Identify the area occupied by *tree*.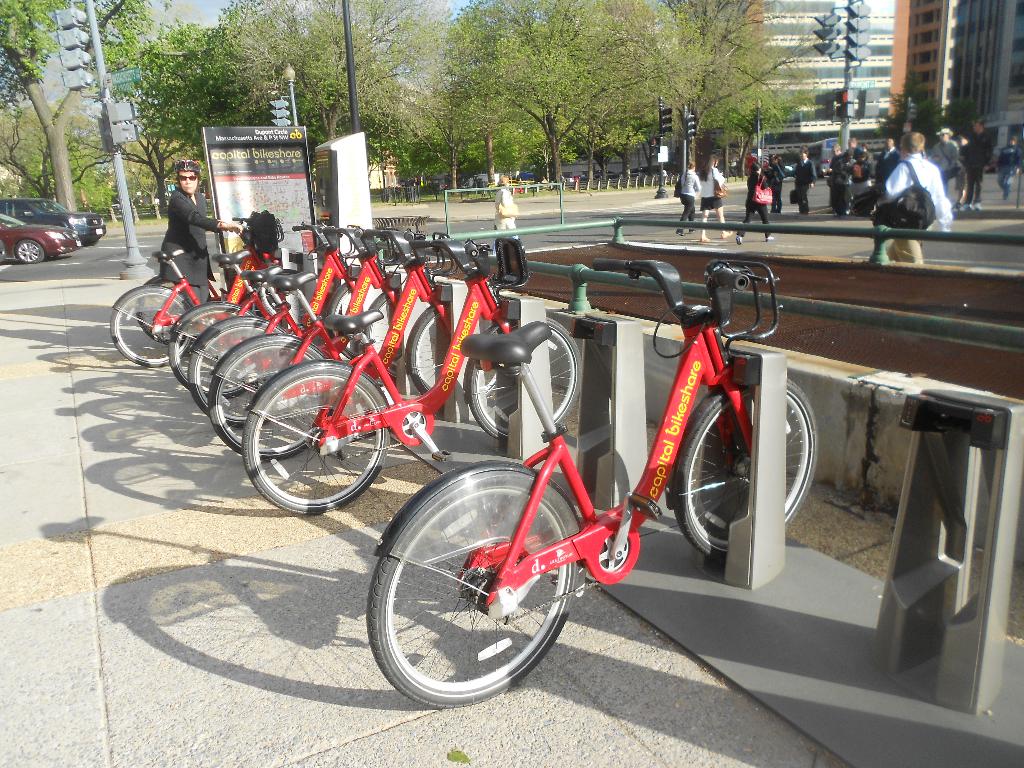
Area: <region>149, 0, 345, 188</region>.
